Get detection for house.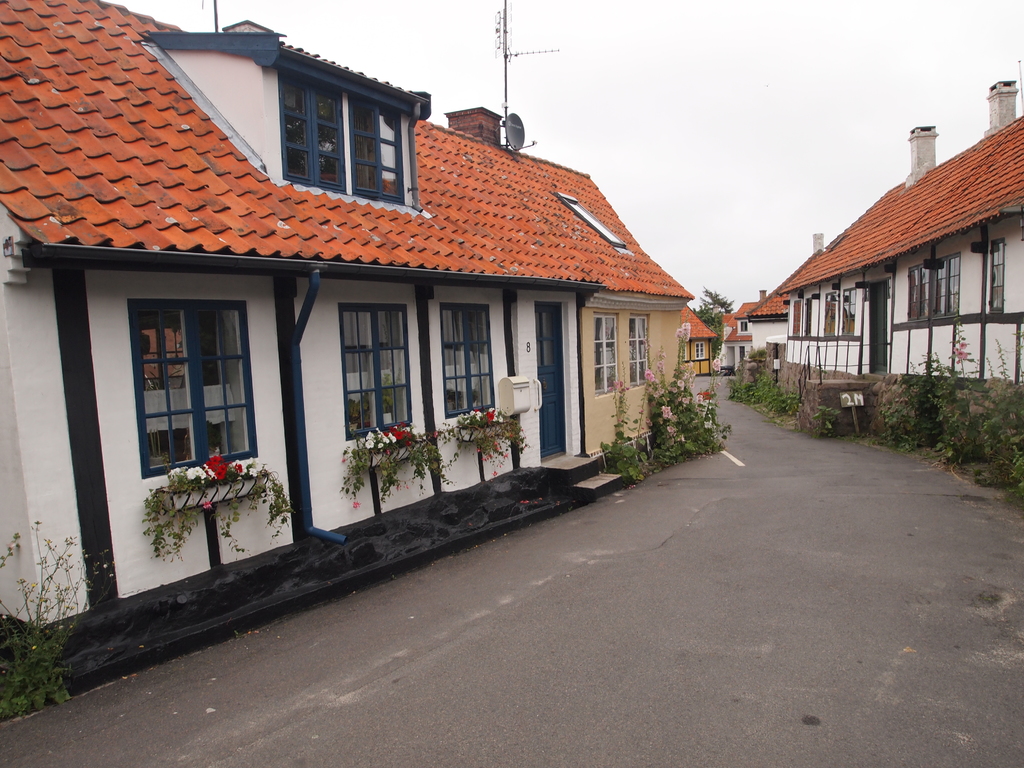
Detection: locate(768, 52, 1023, 400).
